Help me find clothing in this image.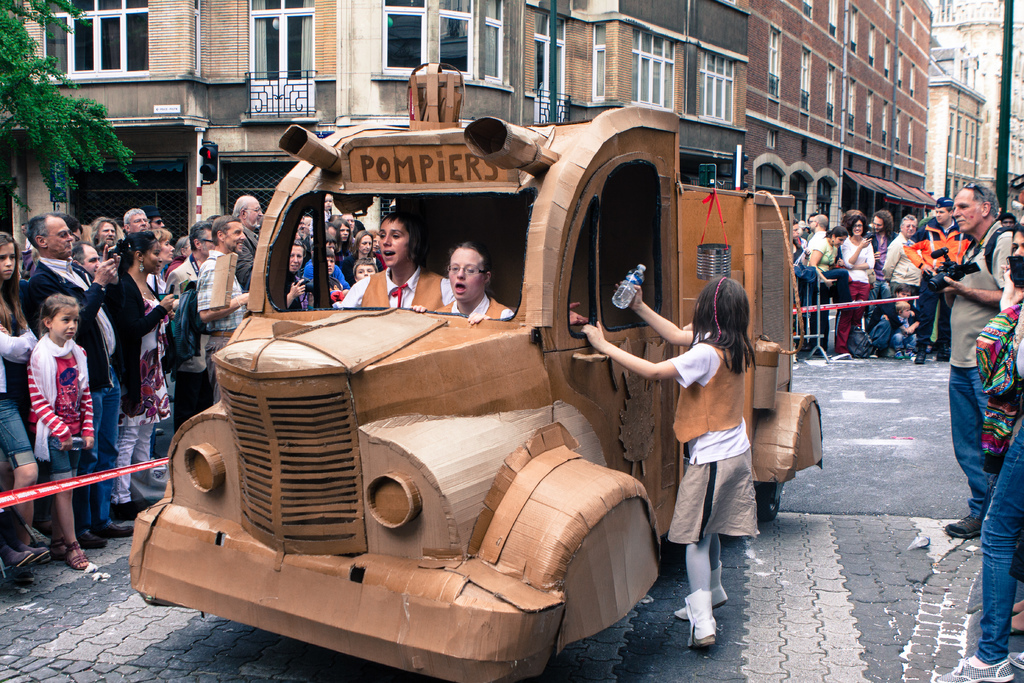
Found it: Rect(892, 304, 911, 350).
